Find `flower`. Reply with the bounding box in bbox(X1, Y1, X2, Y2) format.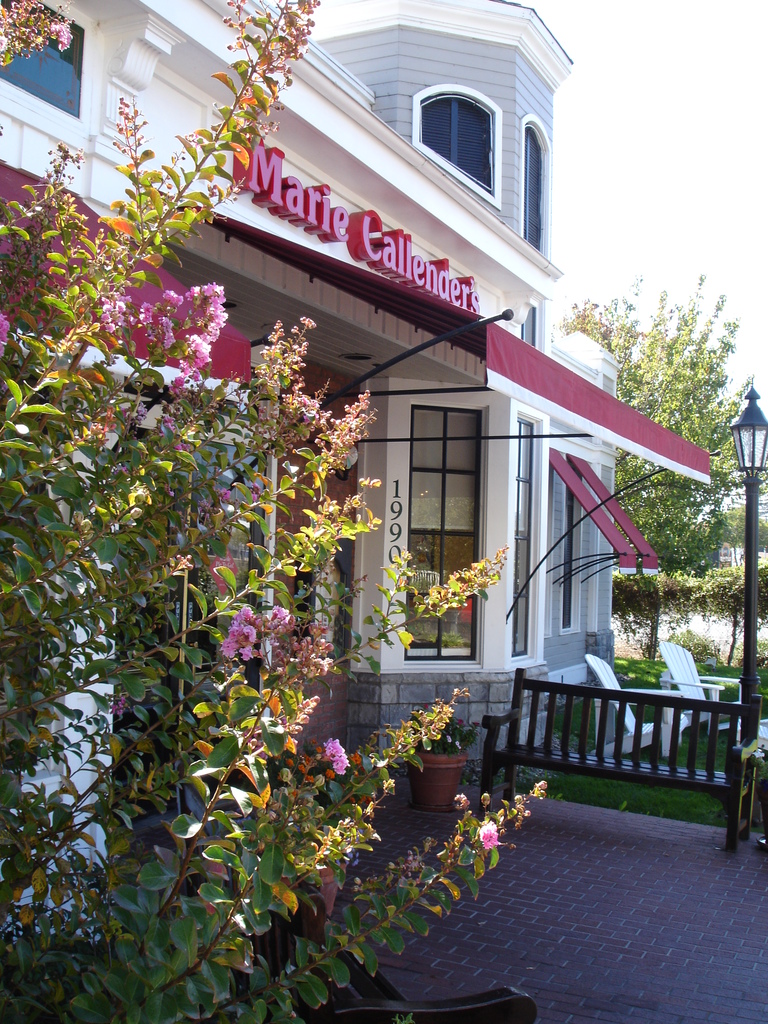
bbox(477, 822, 496, 855).
